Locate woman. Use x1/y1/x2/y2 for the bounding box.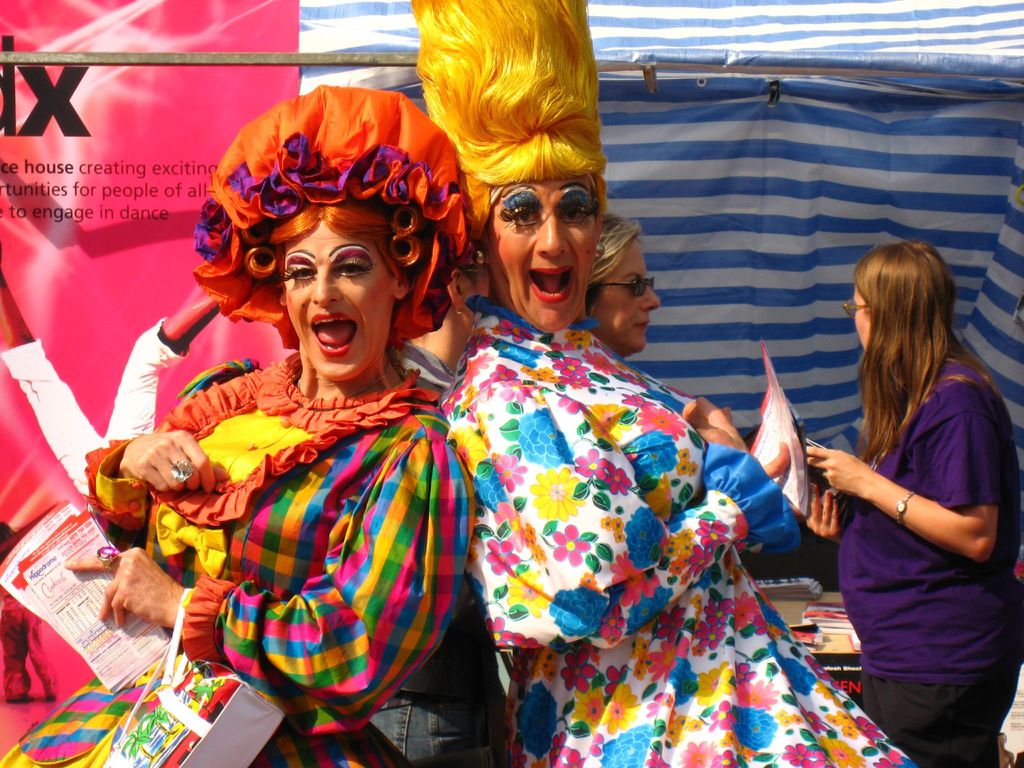
407/0/924/767.
